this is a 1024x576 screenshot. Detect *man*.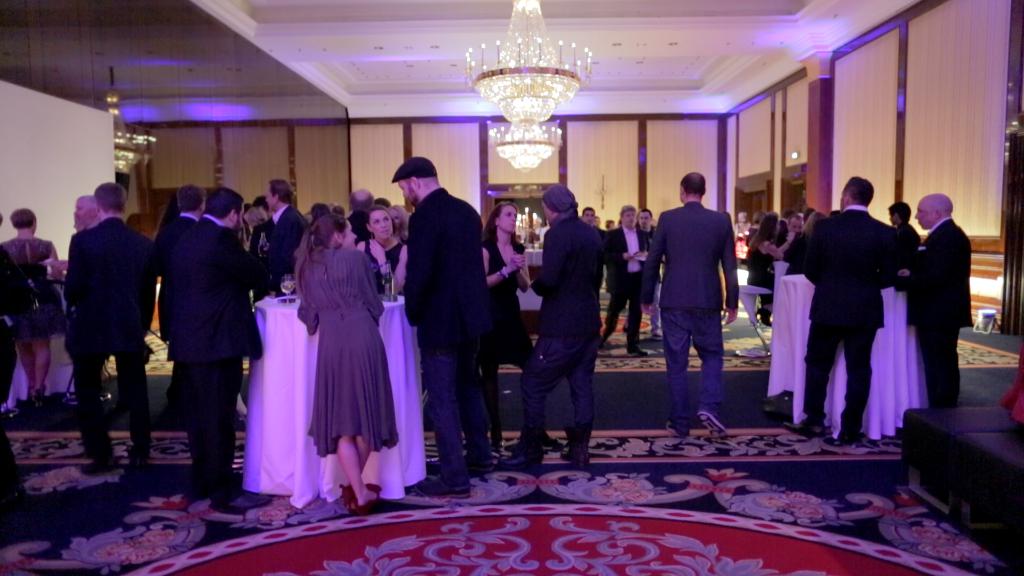
(left=598, top=204, right=649, bottom=357).
